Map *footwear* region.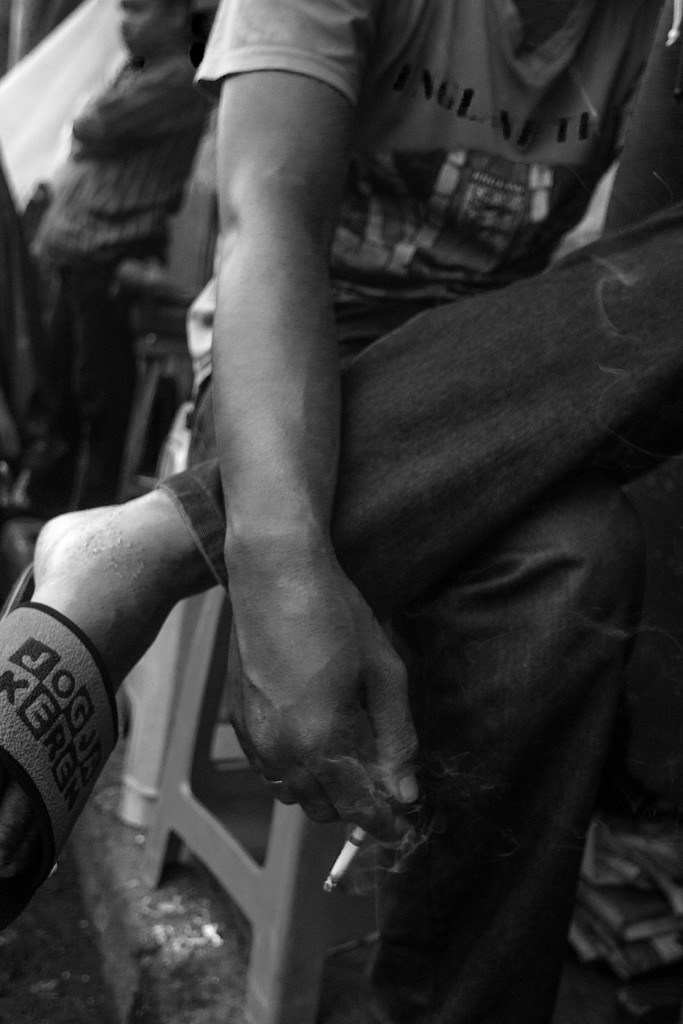
Mapped to [0,561,121,932].
